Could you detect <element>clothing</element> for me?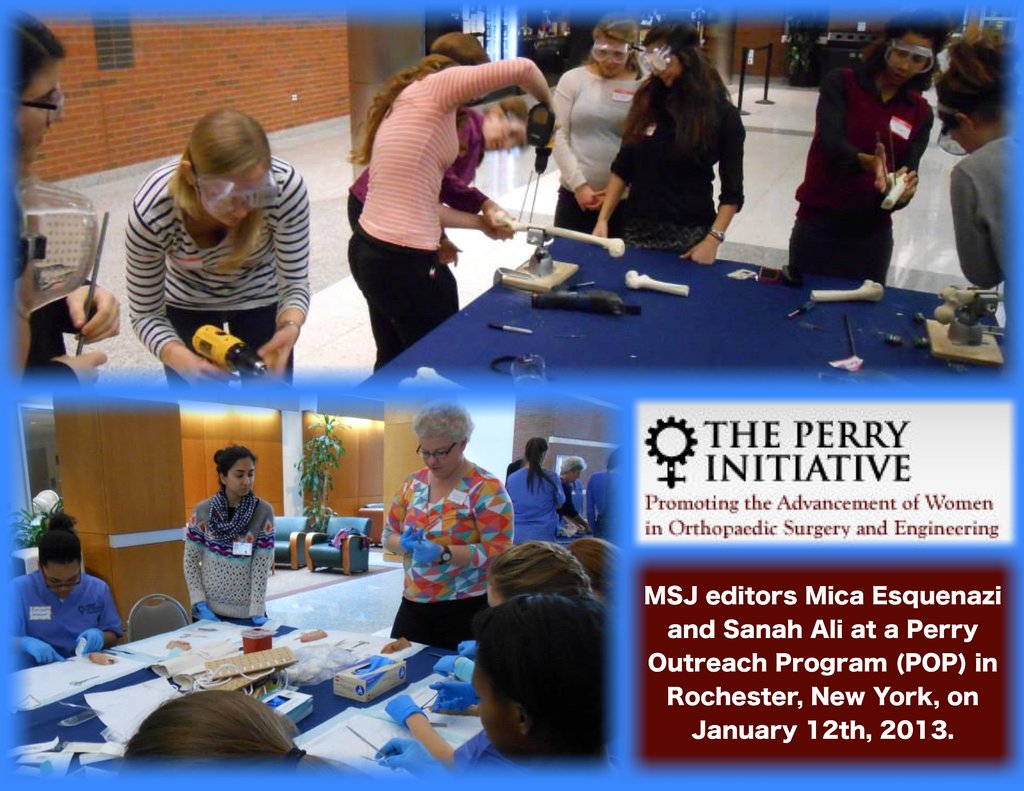
Detection result: 349, 109, 489, 316.
